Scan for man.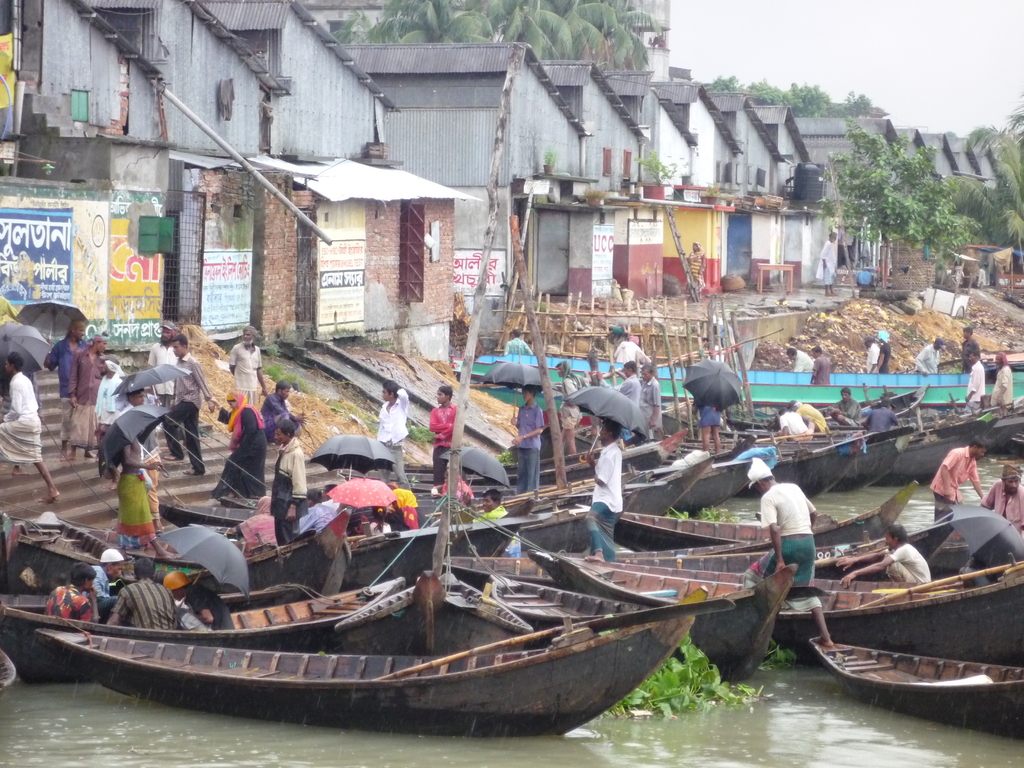
Scan result: BBox(162, 336, 220, 477).
